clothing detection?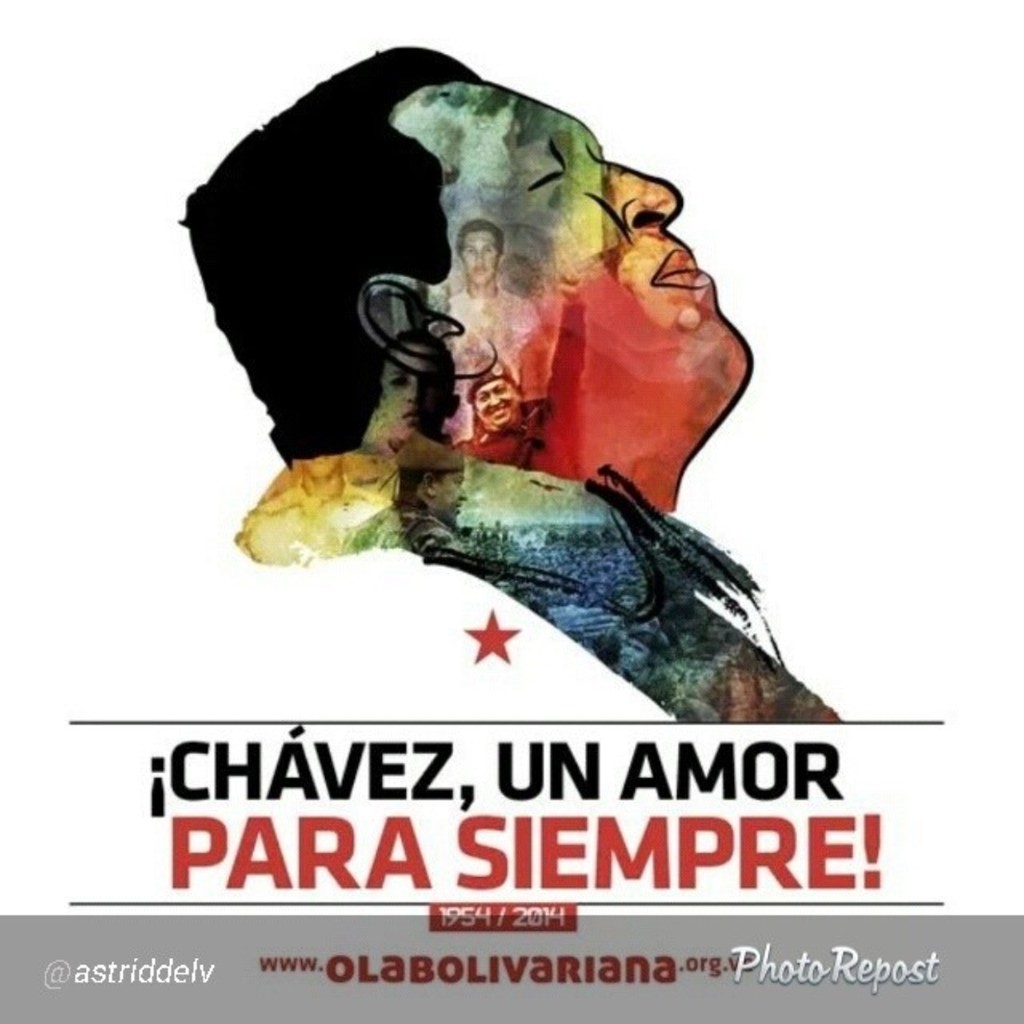
locate(229, 451, 835, 725)
